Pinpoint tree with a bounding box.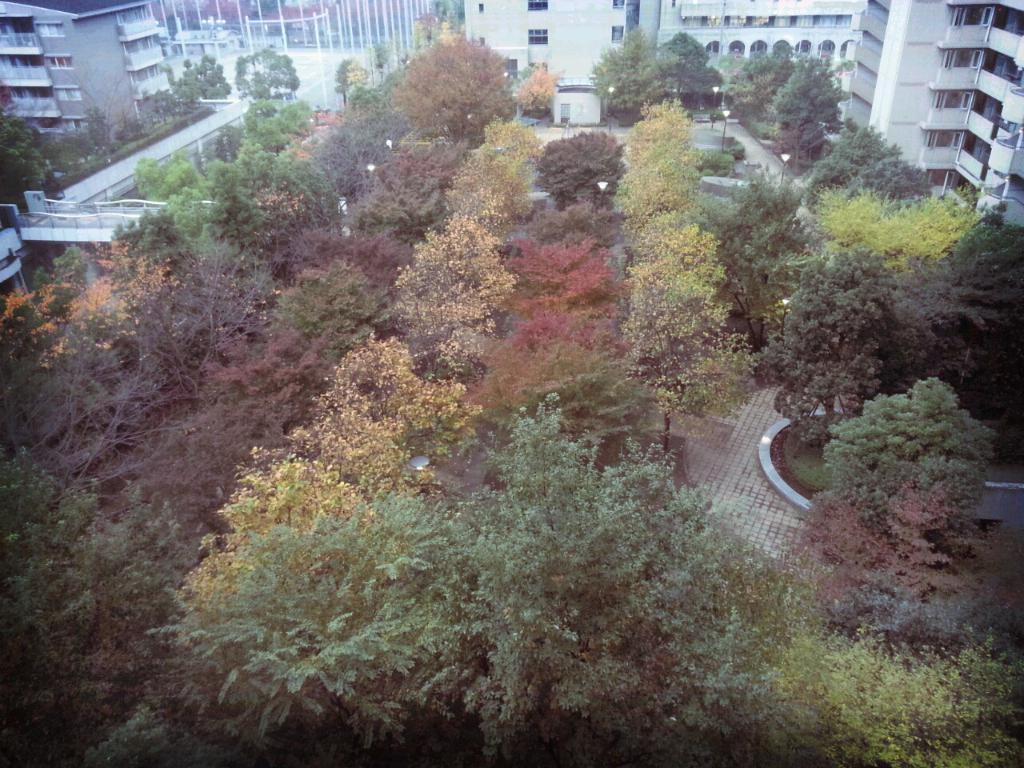
Rect(770, 47, 855, 137).
